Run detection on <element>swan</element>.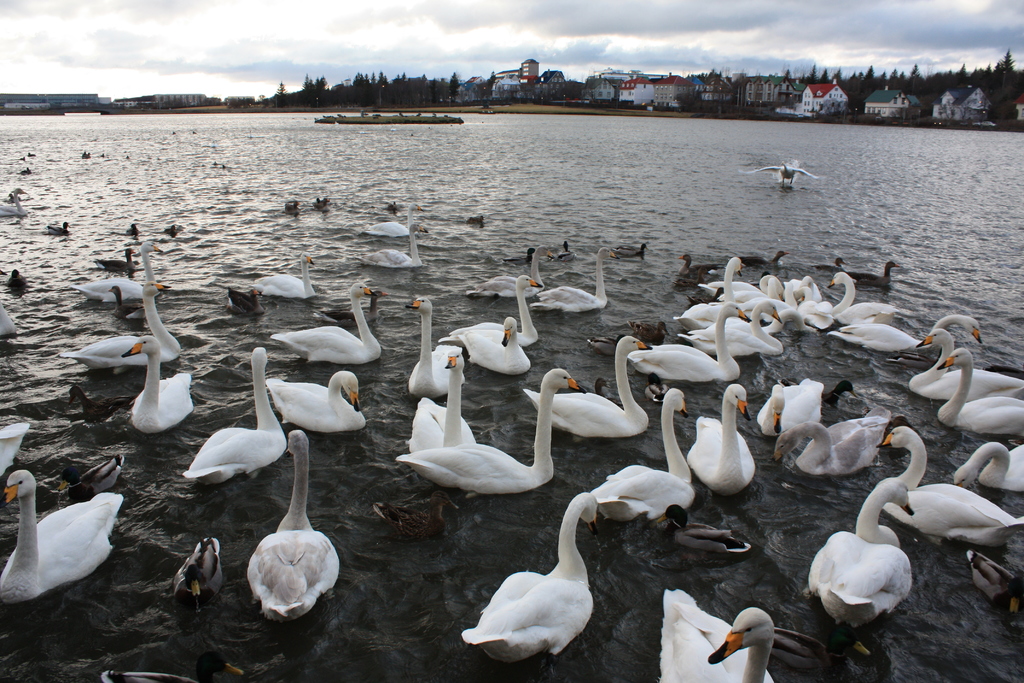
Result: [952,440,1023,496].
